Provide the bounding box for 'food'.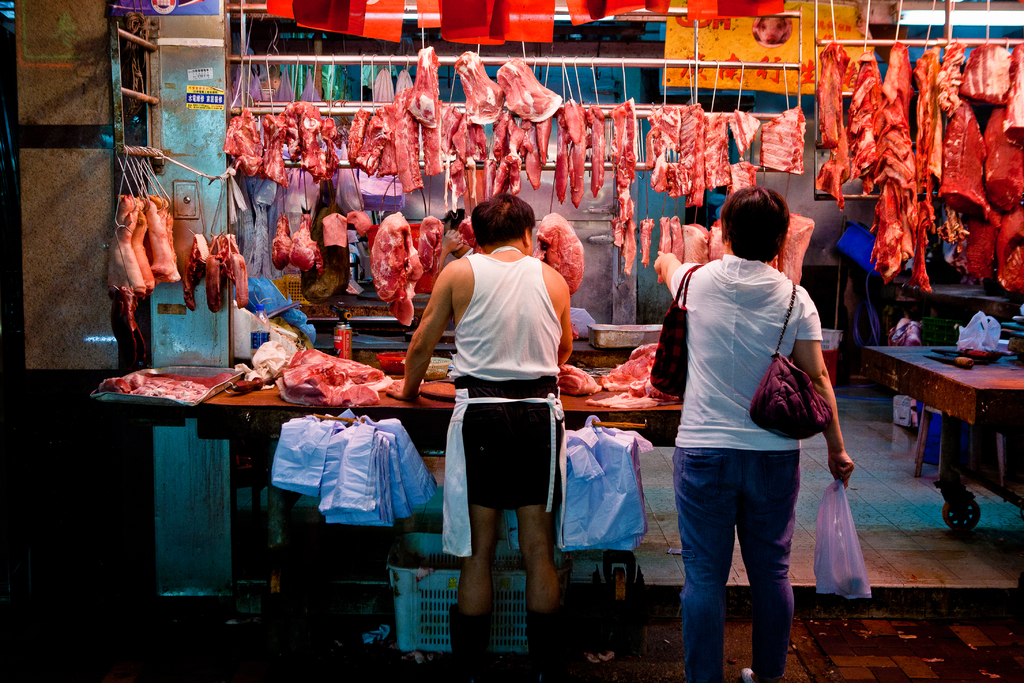
box=[271, 214, 292, 269].
